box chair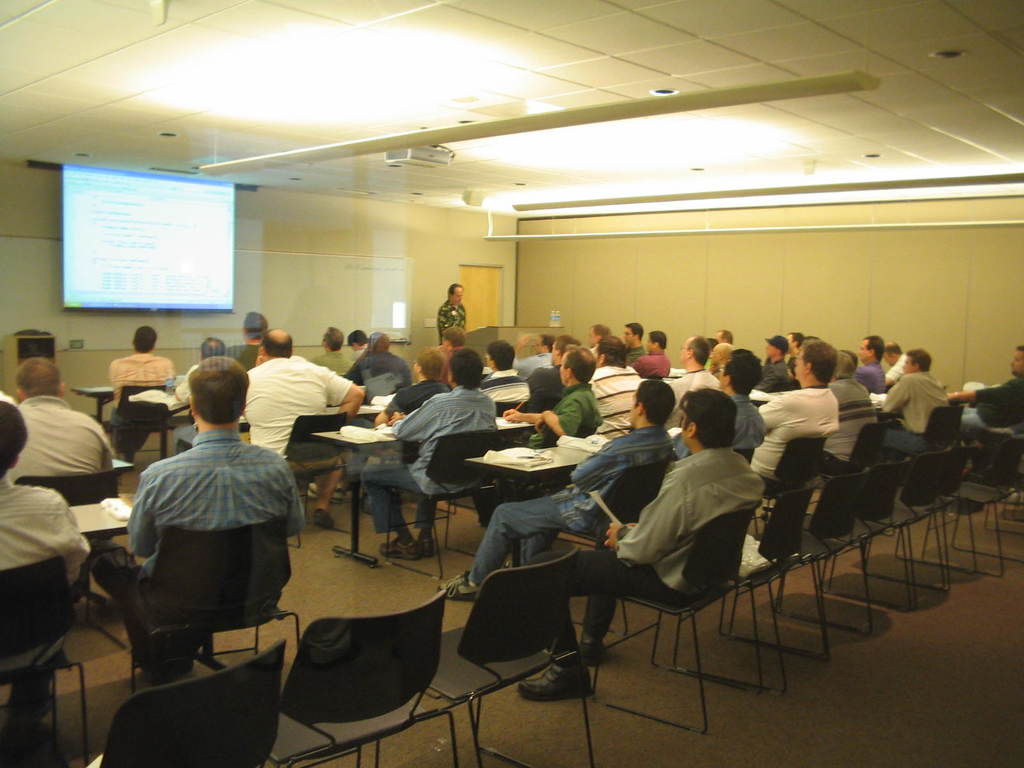
bbox=[104, 641, 285, 762]
